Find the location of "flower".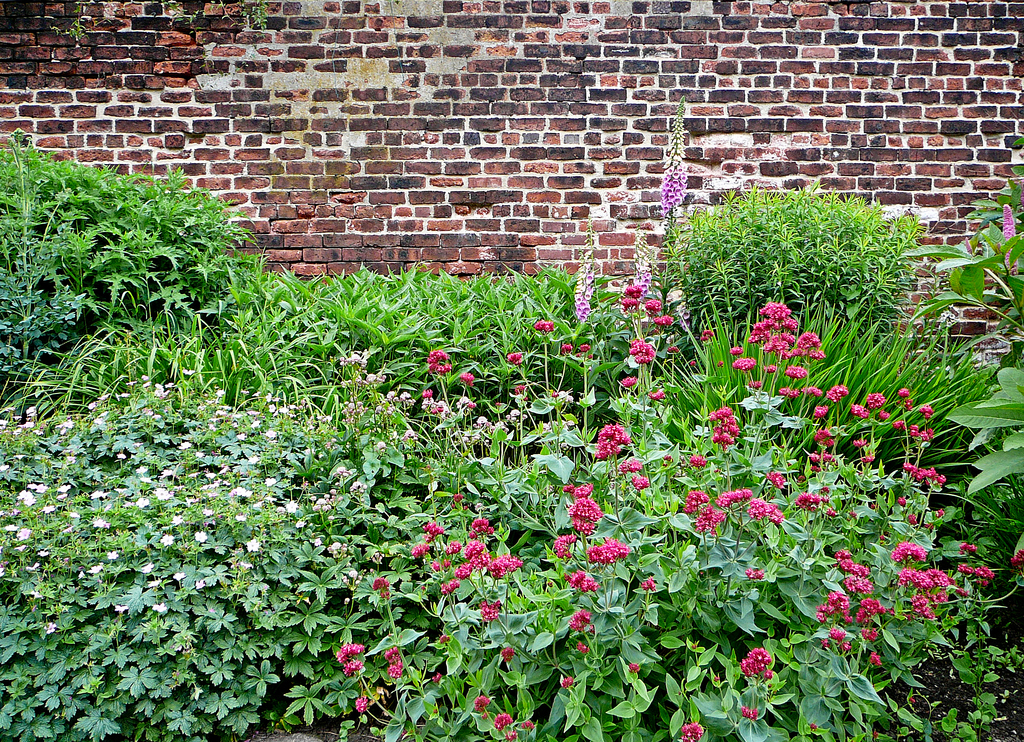
Location: [x1=656, y1=387, x2=667, y2=400].
